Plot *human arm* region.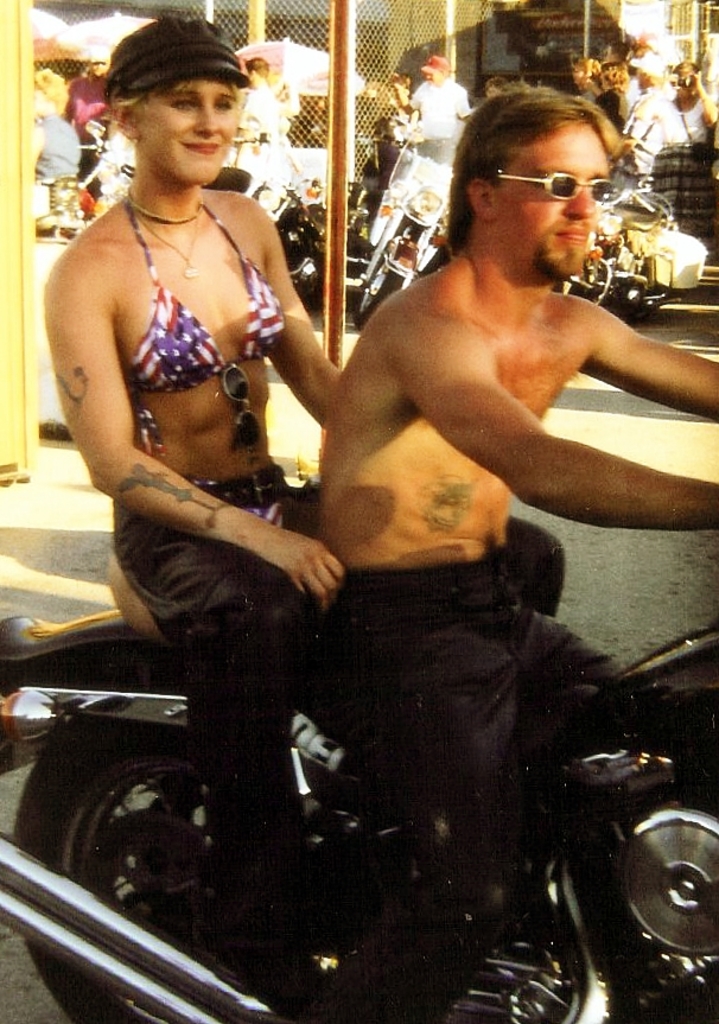
Plotted at [425,314,675,535].
